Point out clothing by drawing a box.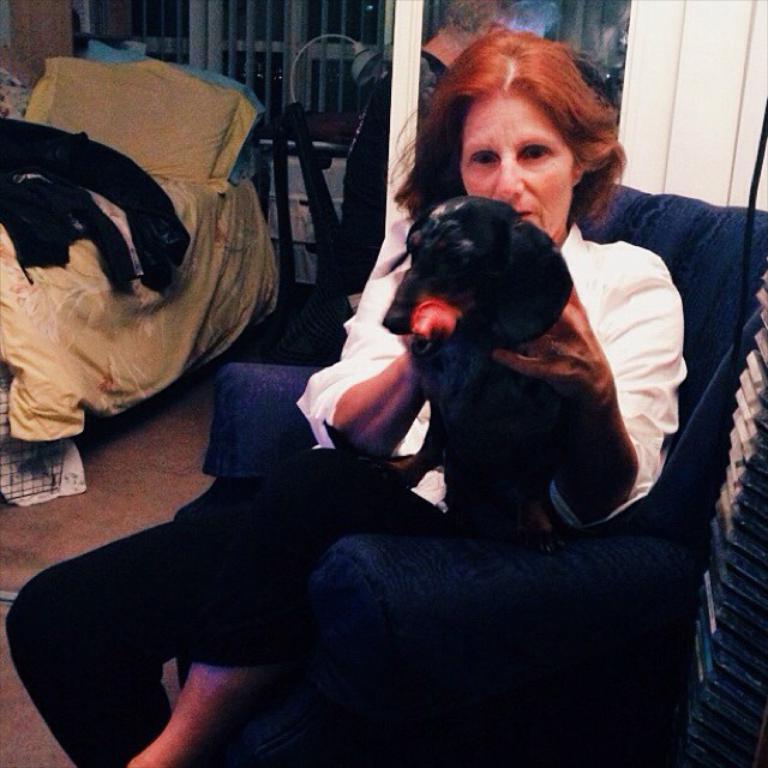
[left=0, top=224, right=691, bottom=767].
